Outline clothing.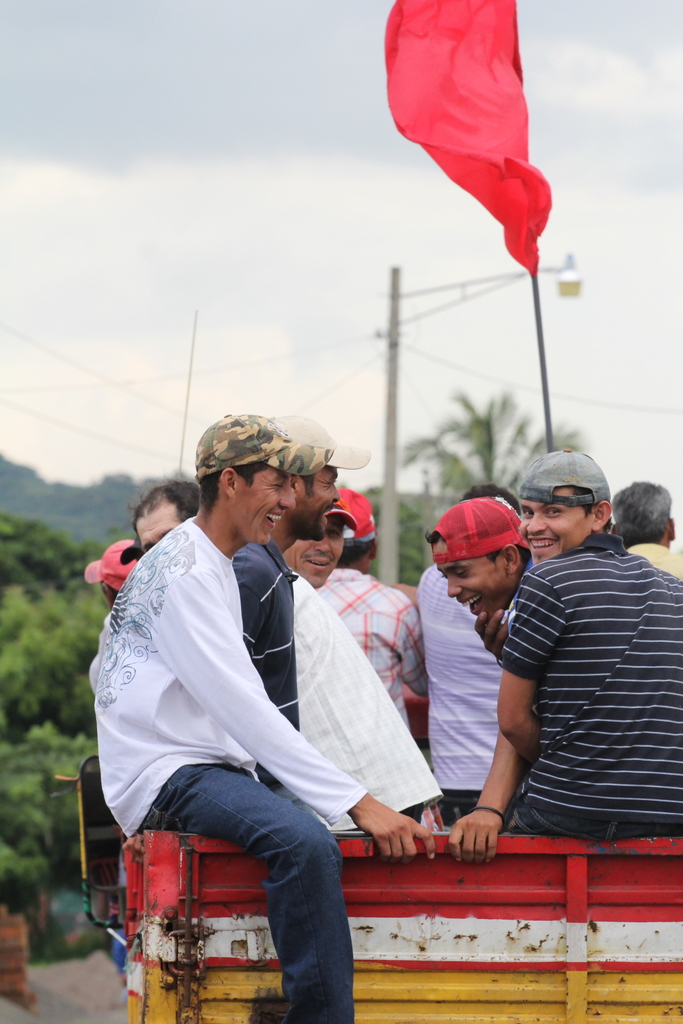
Outline: {"left": 97, "top": 518, "right": 365, "bottom": 1023}.
